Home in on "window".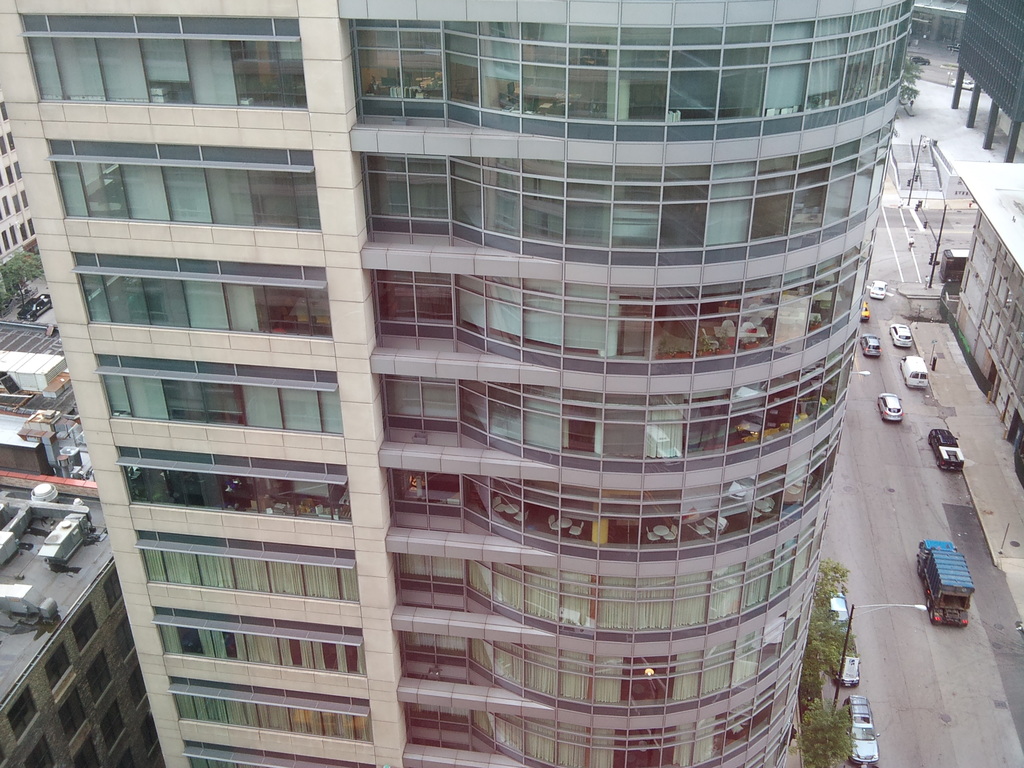
Homed in at 376,331,860,474.
